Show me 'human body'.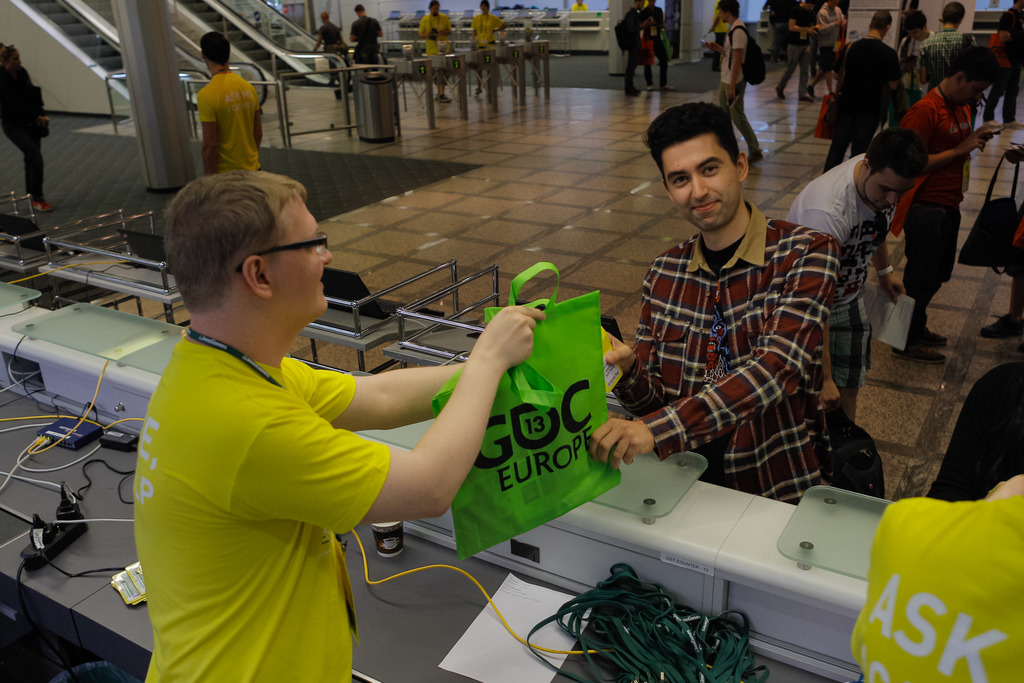
'human body' is here: pyautogui.locateOnScreen(586, 97, 844, 503).
